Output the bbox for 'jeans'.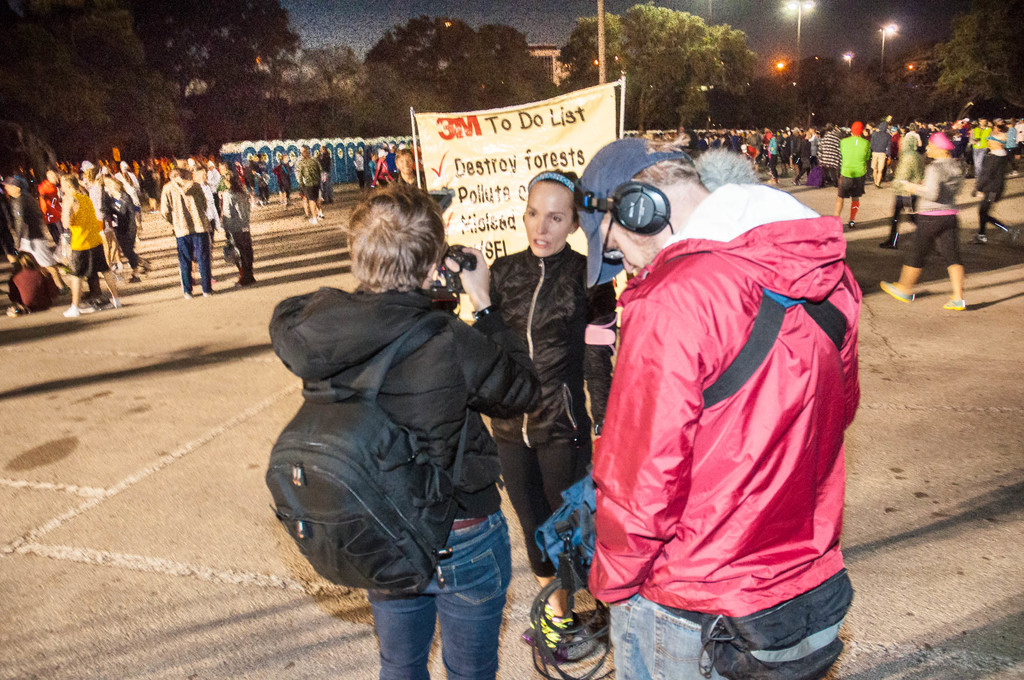
118, 226, 144, 265.
